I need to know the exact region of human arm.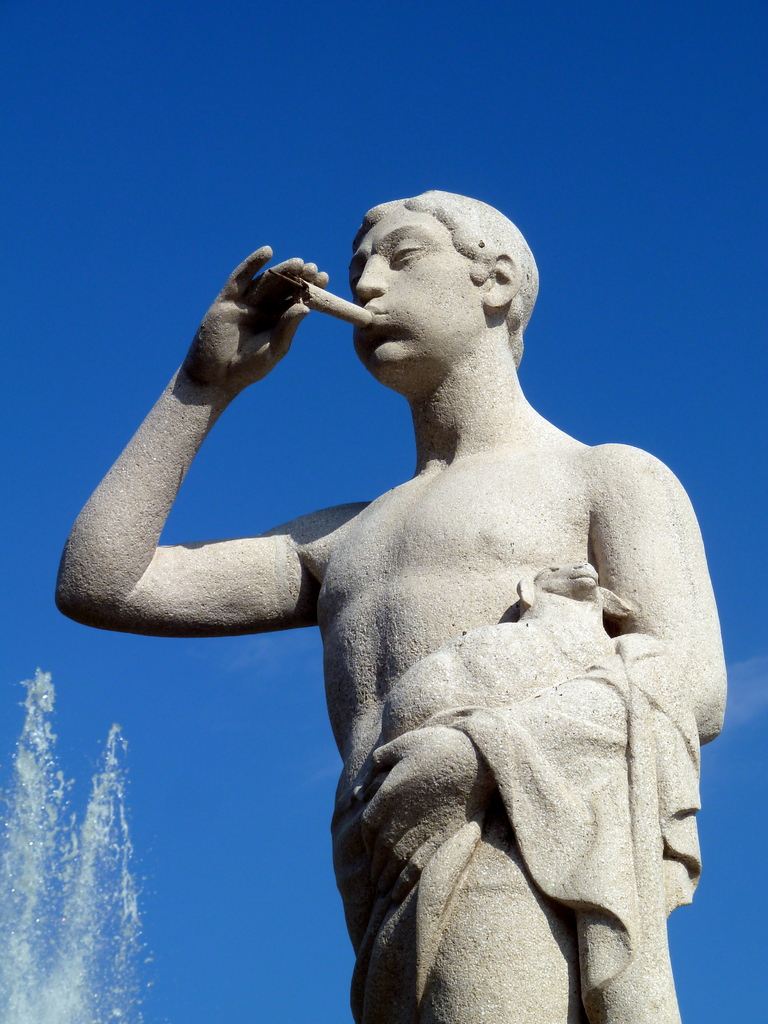
Region: rect(81, 260, 308, 665).
